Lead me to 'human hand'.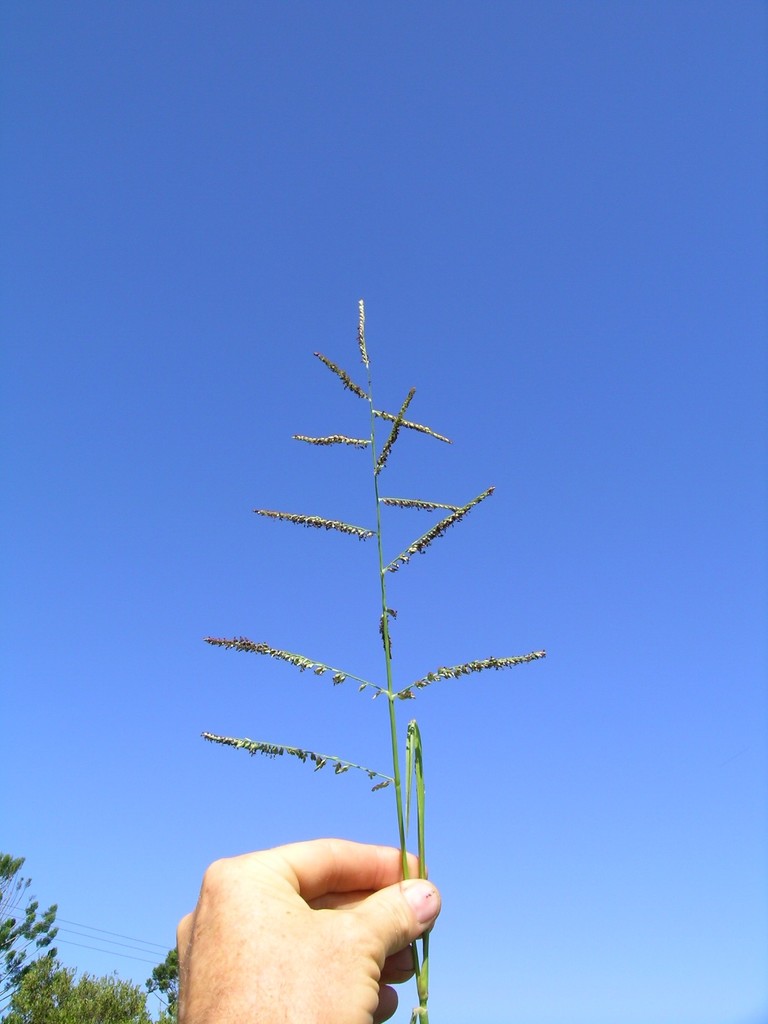
Lead to 193/812/433/996.
